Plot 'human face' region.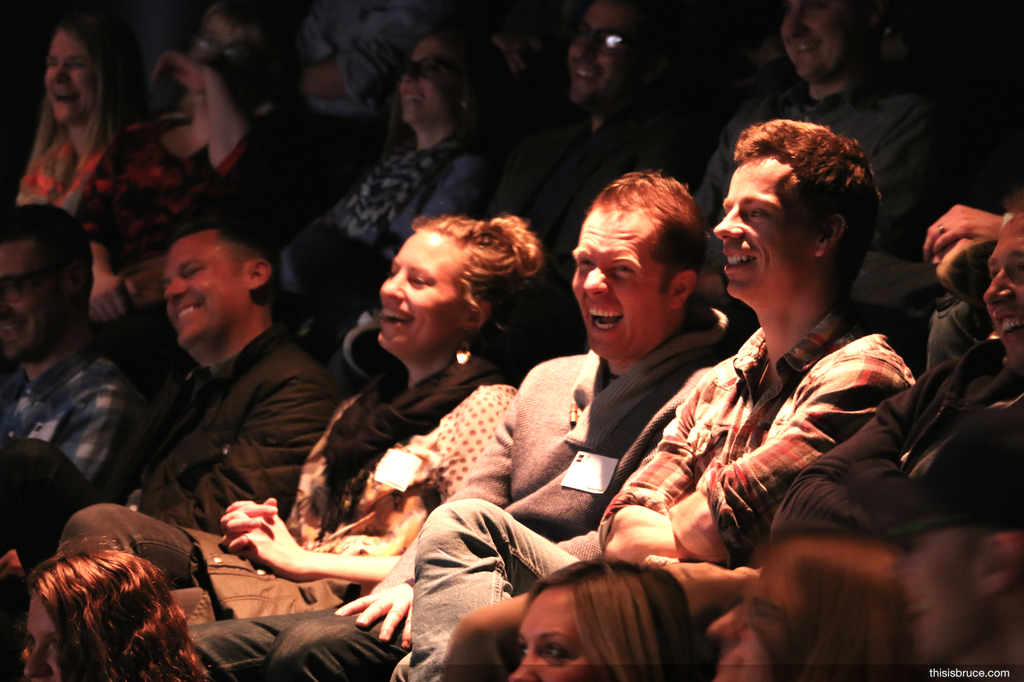
Plotted at [x1=42, y1=29, x2=94, y2=125].
